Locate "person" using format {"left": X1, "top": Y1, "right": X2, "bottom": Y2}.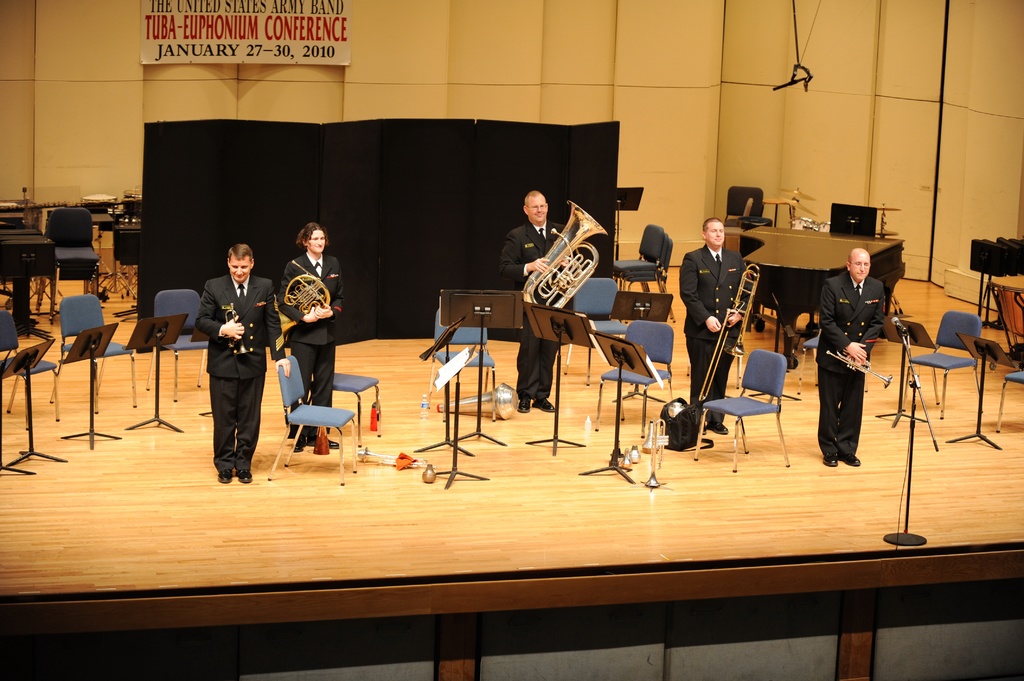
{"left": 822, "top": 252, "right": 885, "bottom": 464}.
